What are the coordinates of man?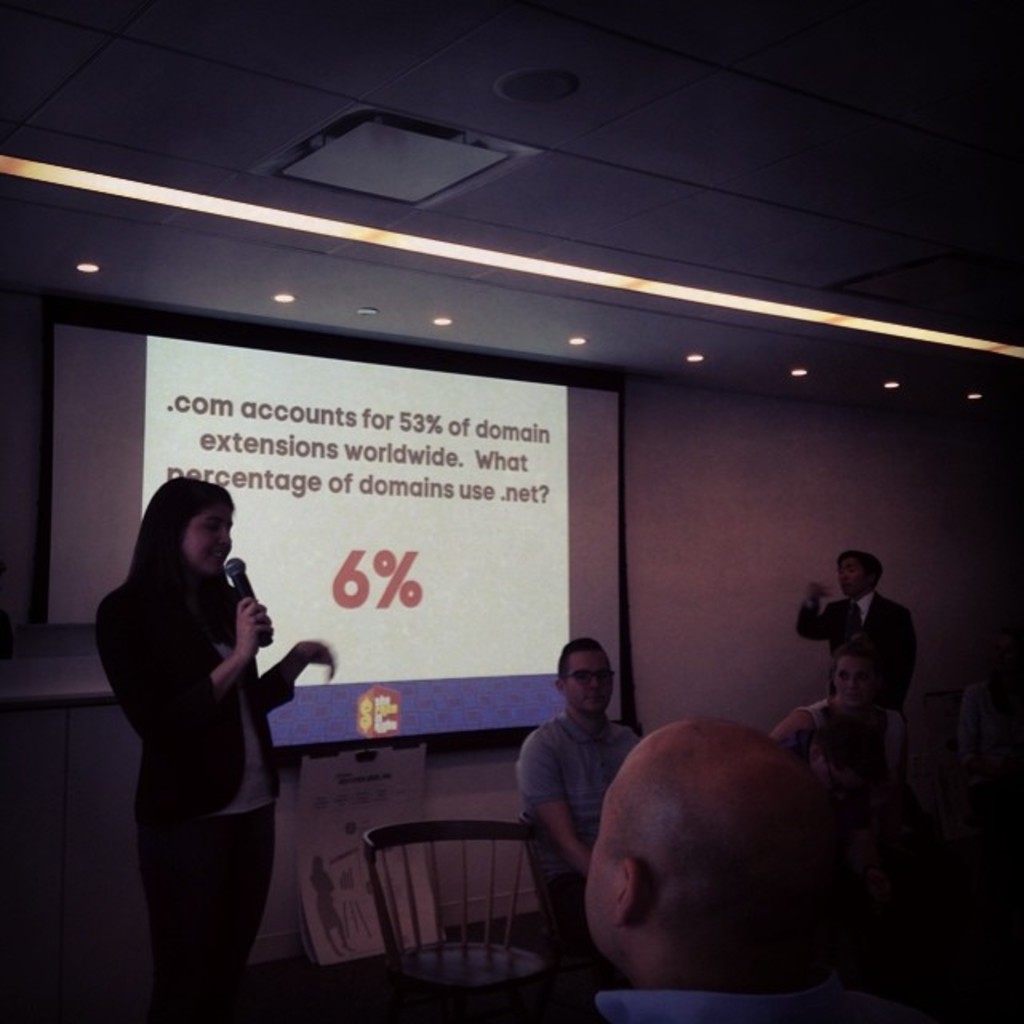
(x1=581, y1=718, x2=829, y2=1022).
